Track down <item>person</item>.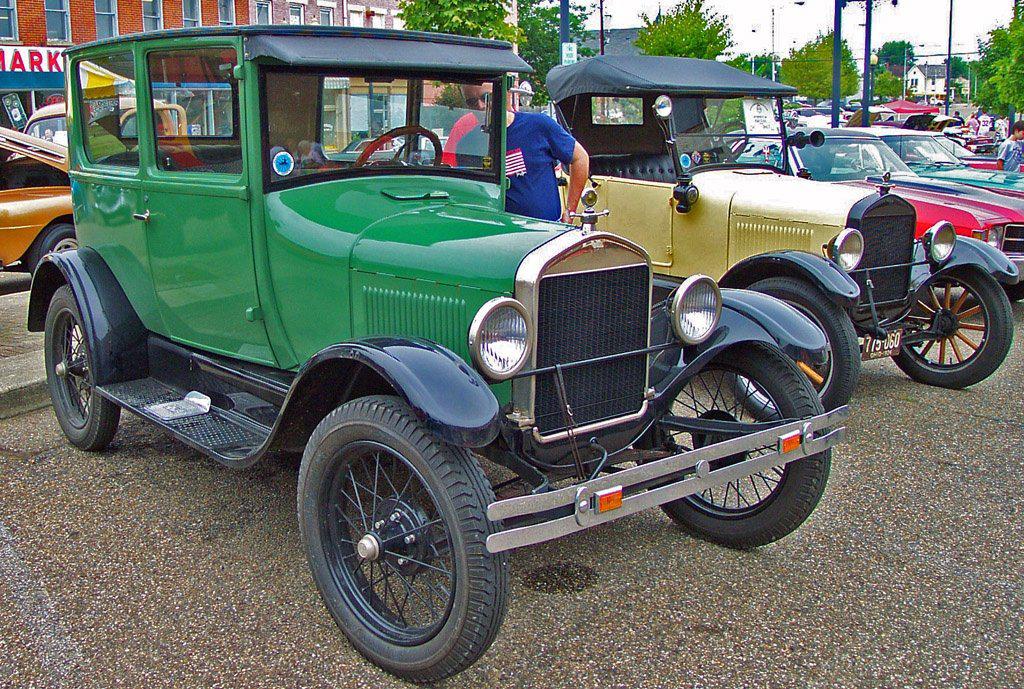
Tracked to (447,80,593,213).
